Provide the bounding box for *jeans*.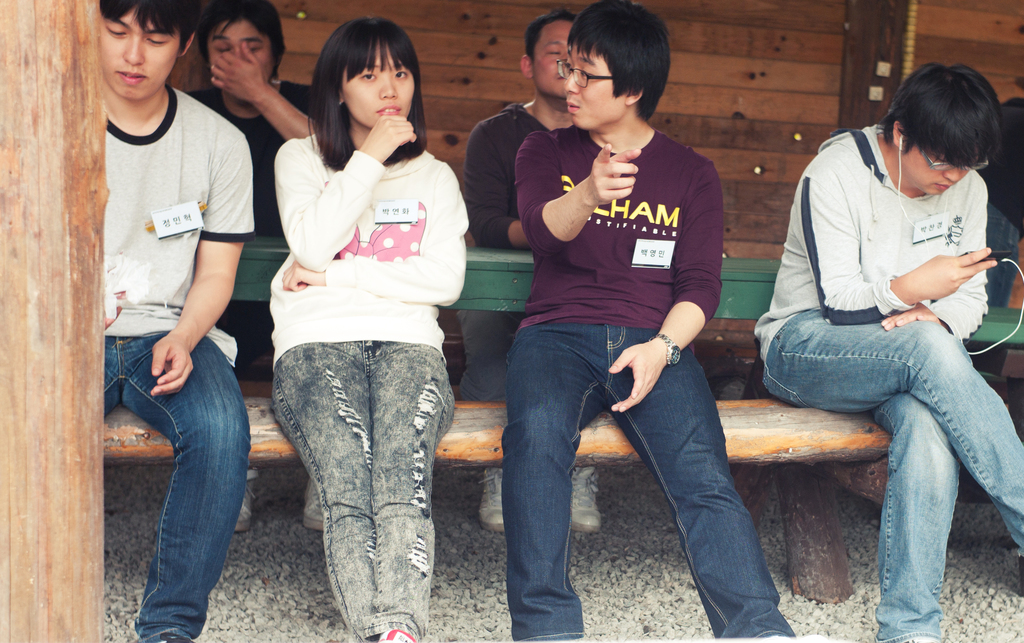
<bbox>273, 345, 454, 642</bbox>.
